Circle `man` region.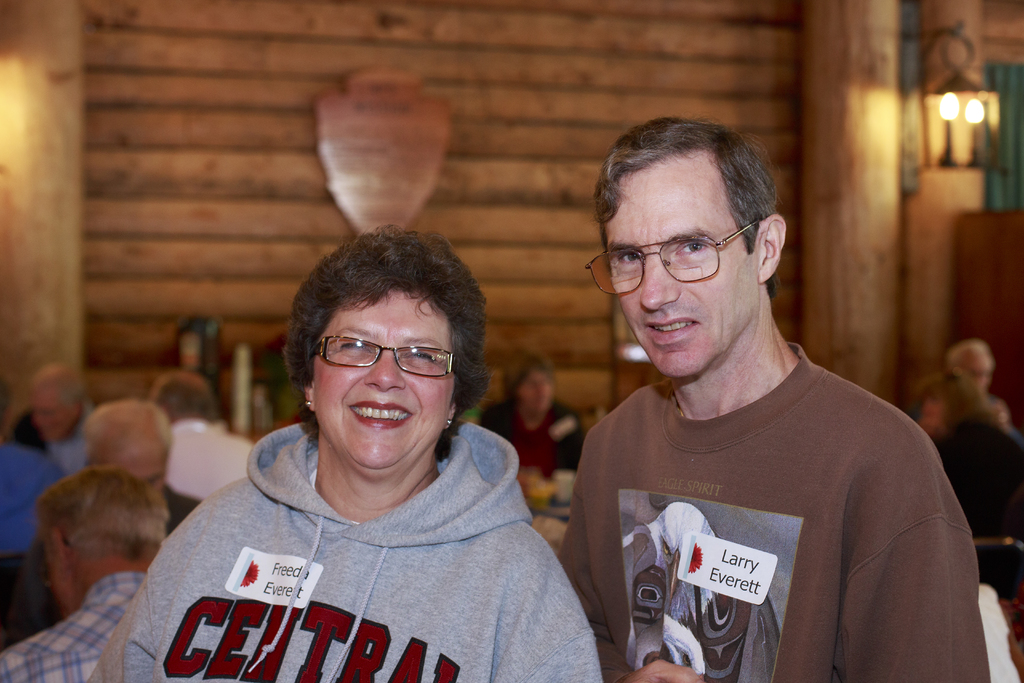
Region: 528, 107, 996, 682.
